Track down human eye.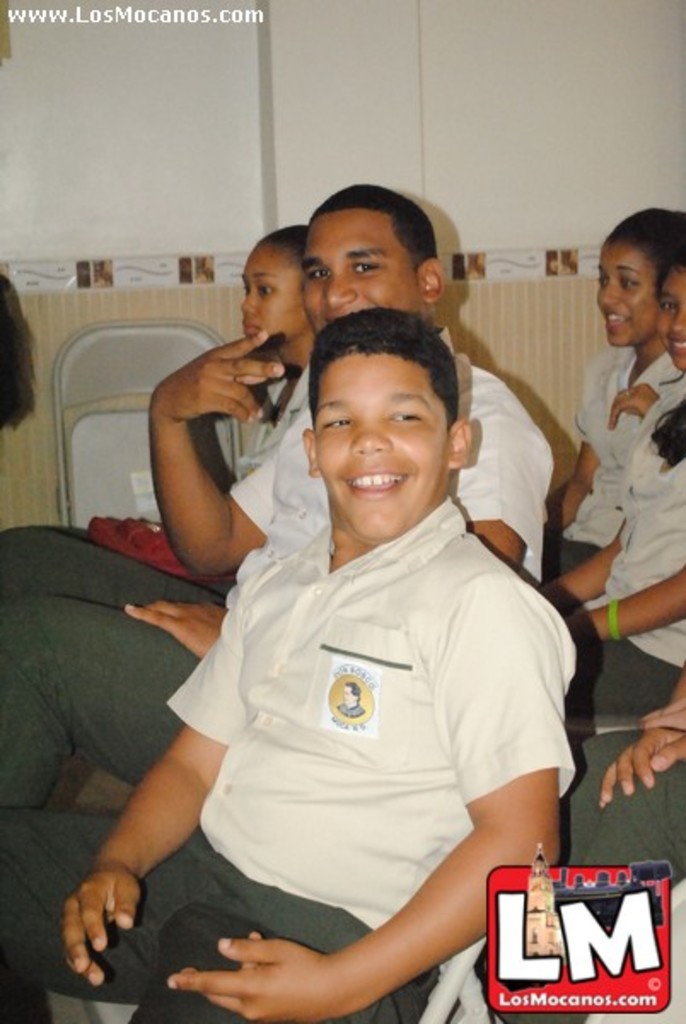
Tracked to BBox(389, 404, 423, 428).
